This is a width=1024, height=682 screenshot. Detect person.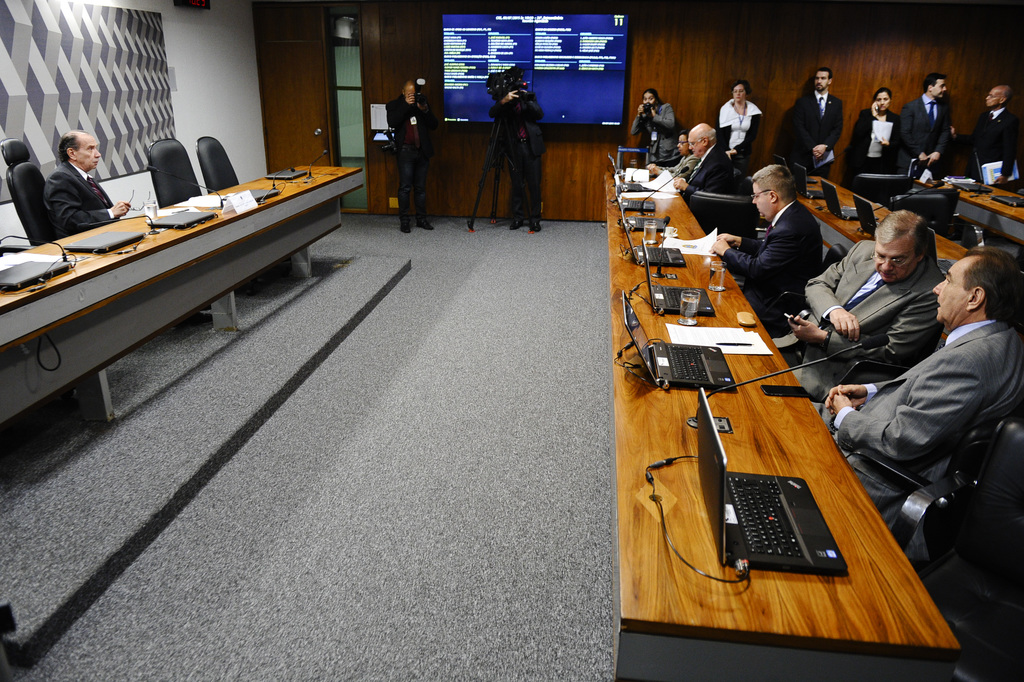
Rect(797, 68, 845, 177).
